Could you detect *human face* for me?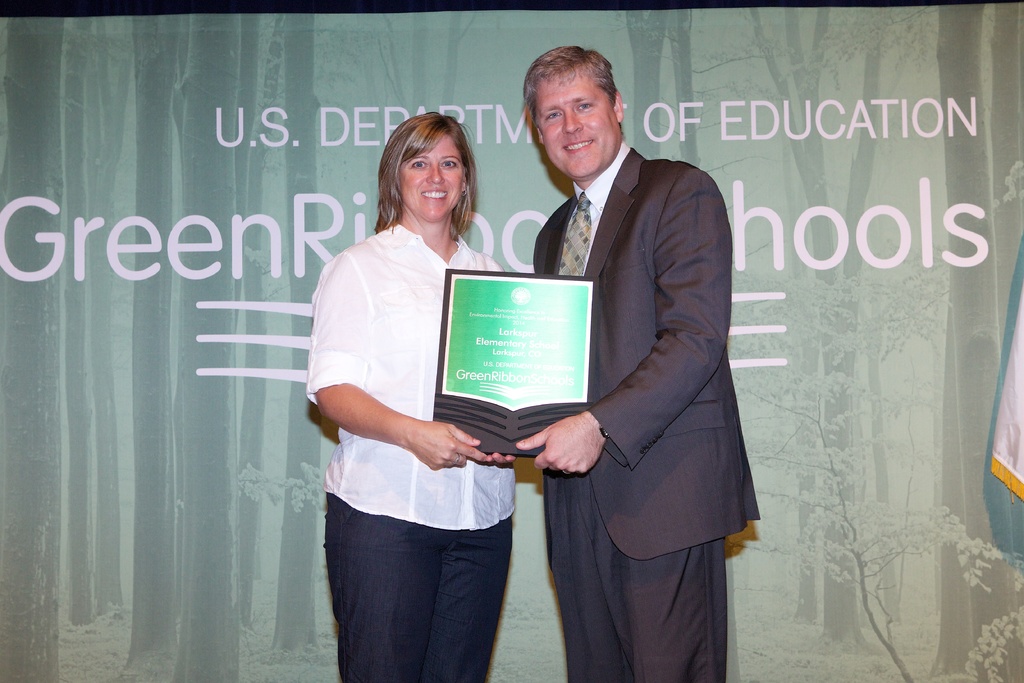
Detection result: <box>532,68,618,177</box>.
